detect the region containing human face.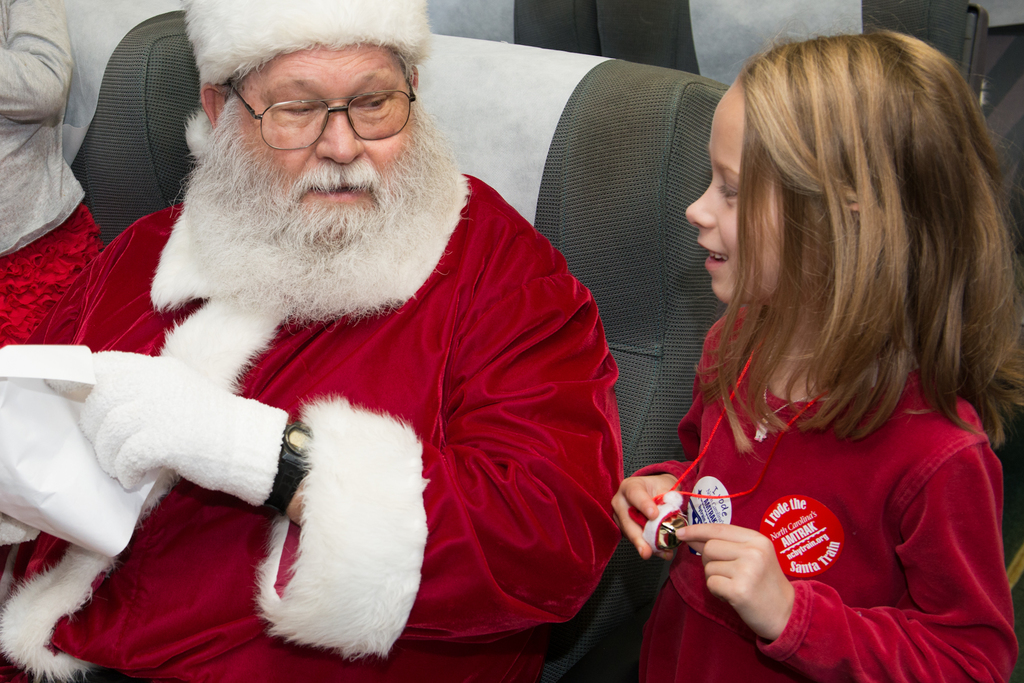
bbox=(225, 45, 410, 239).
